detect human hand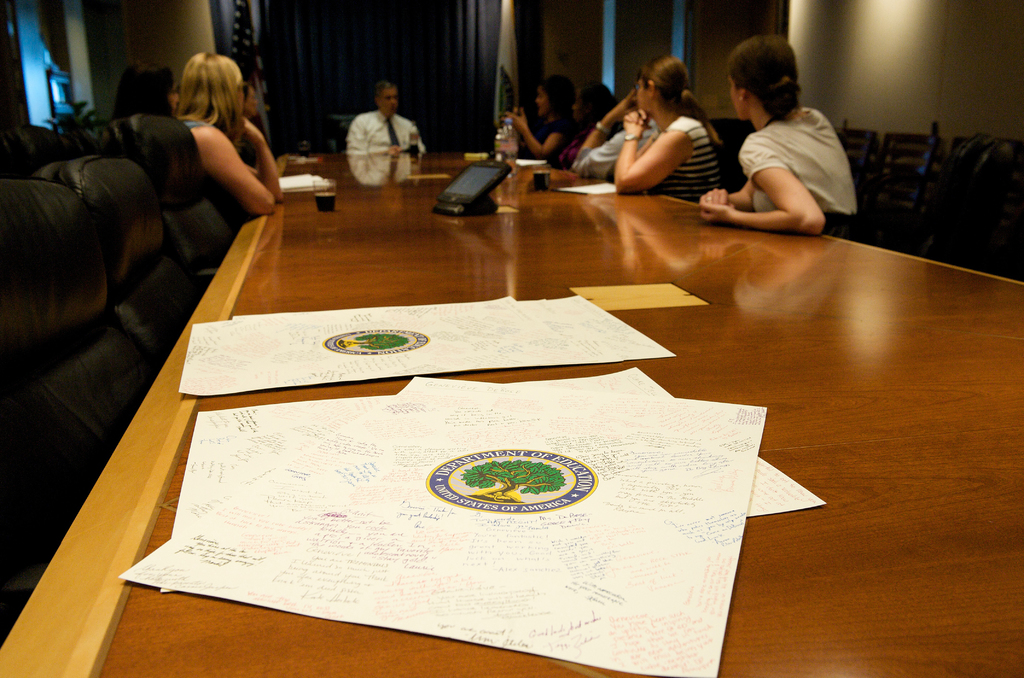
(701, 188, 734, 206)
